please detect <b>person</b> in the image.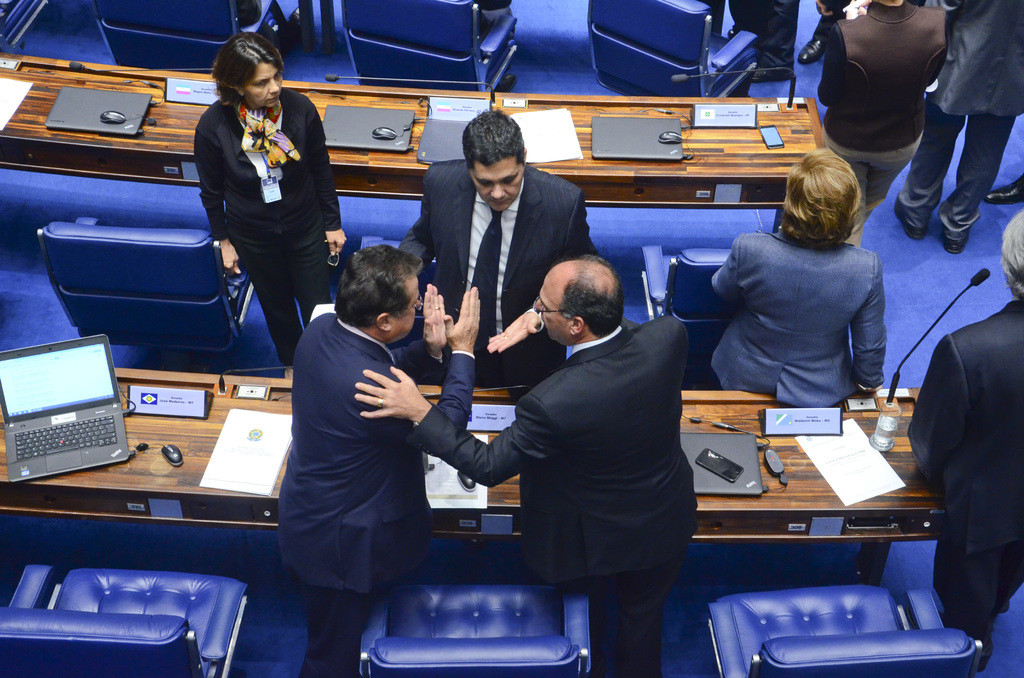
Rect(899, 0, 1023, 250).
